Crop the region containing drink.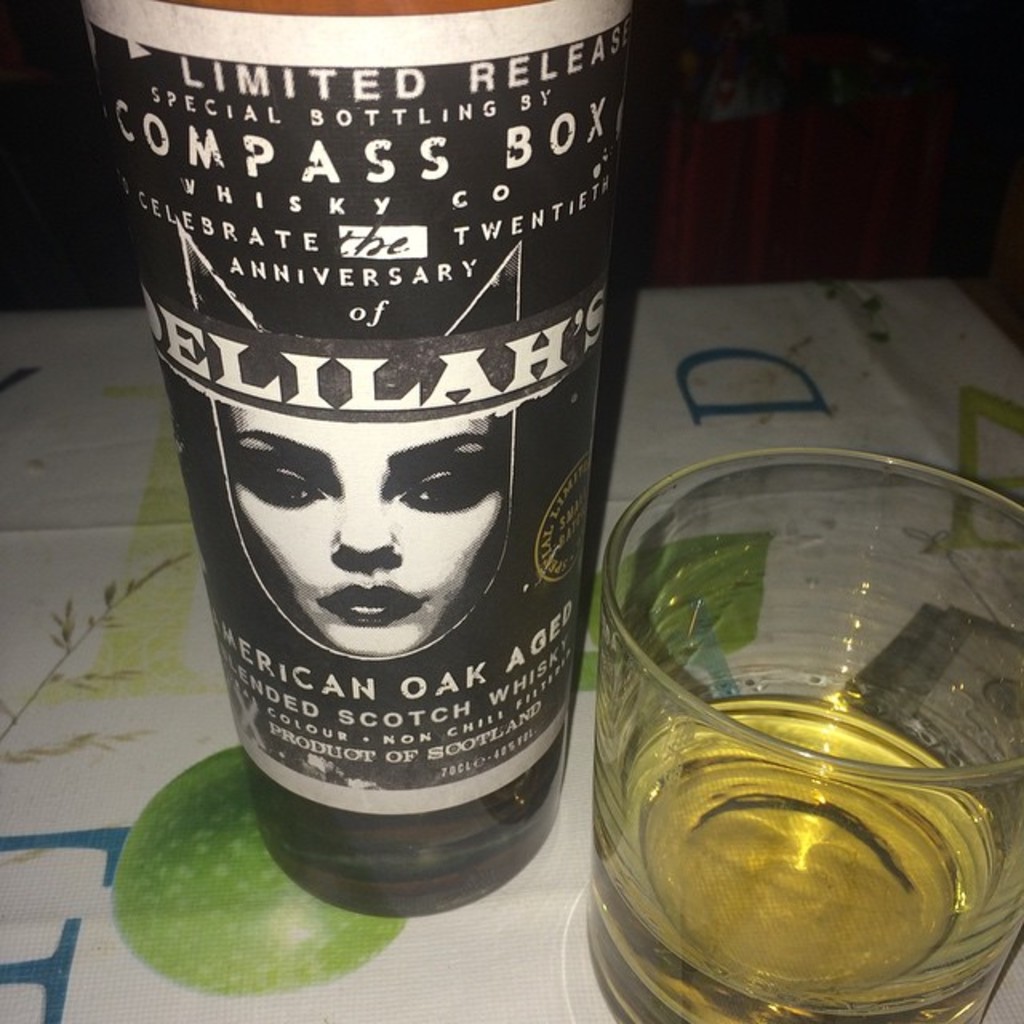
Crop region: (101,0,642,941).
